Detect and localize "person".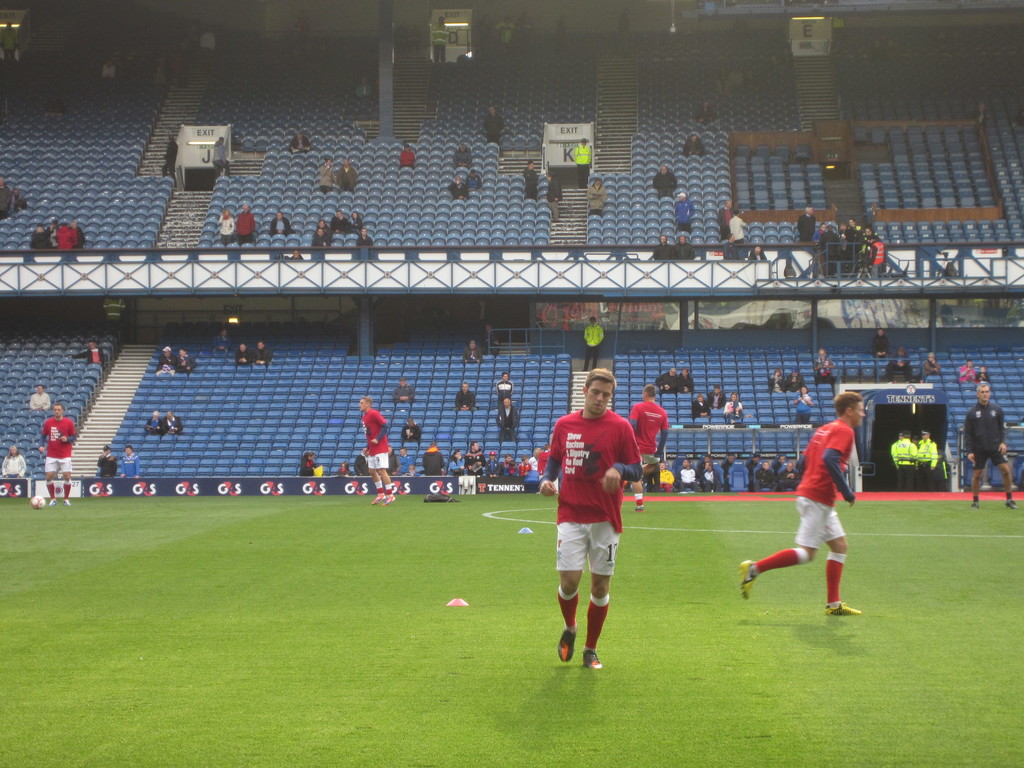
Localized at [357,399,398,506].
